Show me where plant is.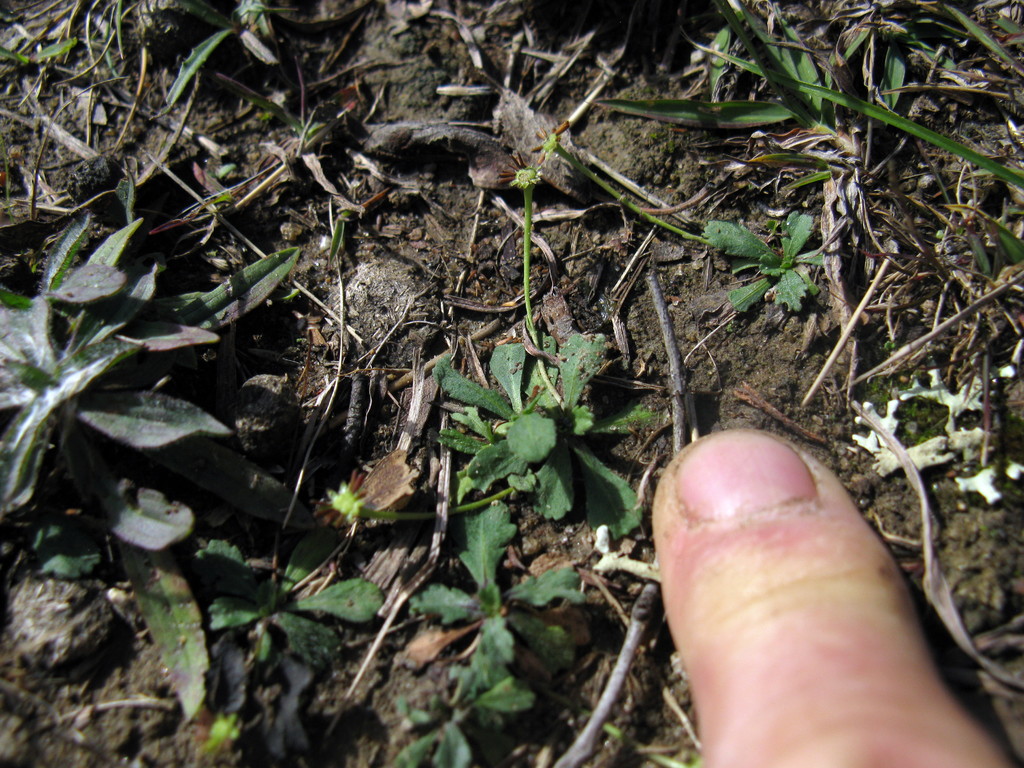
plant is at 598 0 1023 273.
